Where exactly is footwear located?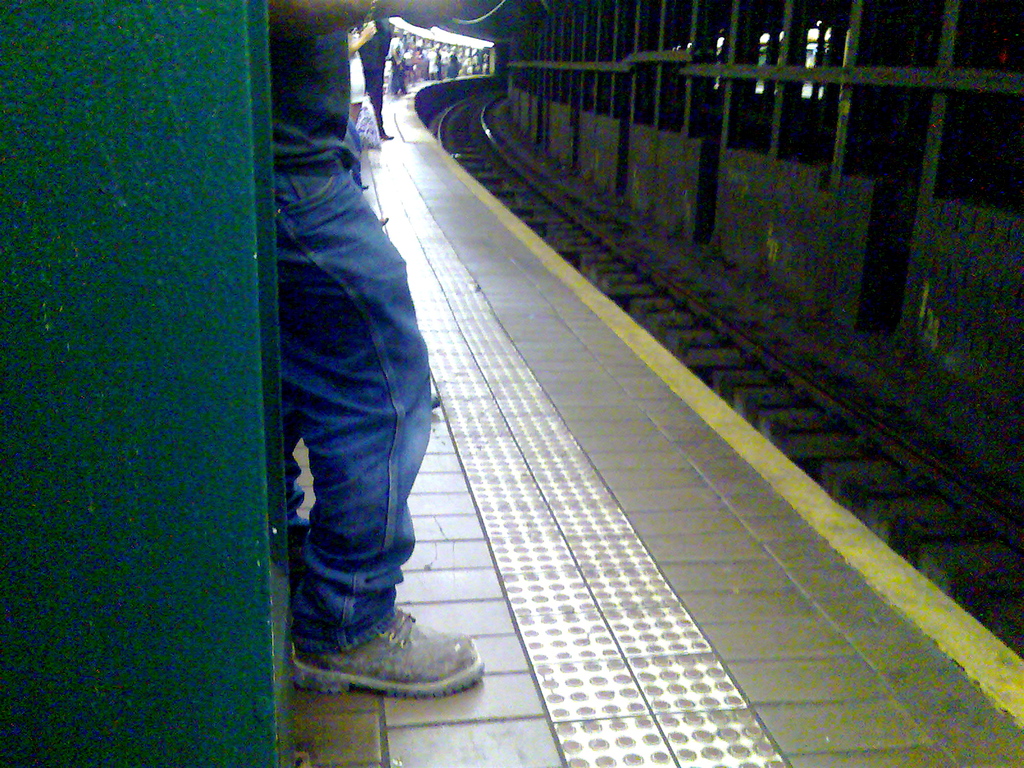
Its bounding box is crop(293, 611, 482, 692).
